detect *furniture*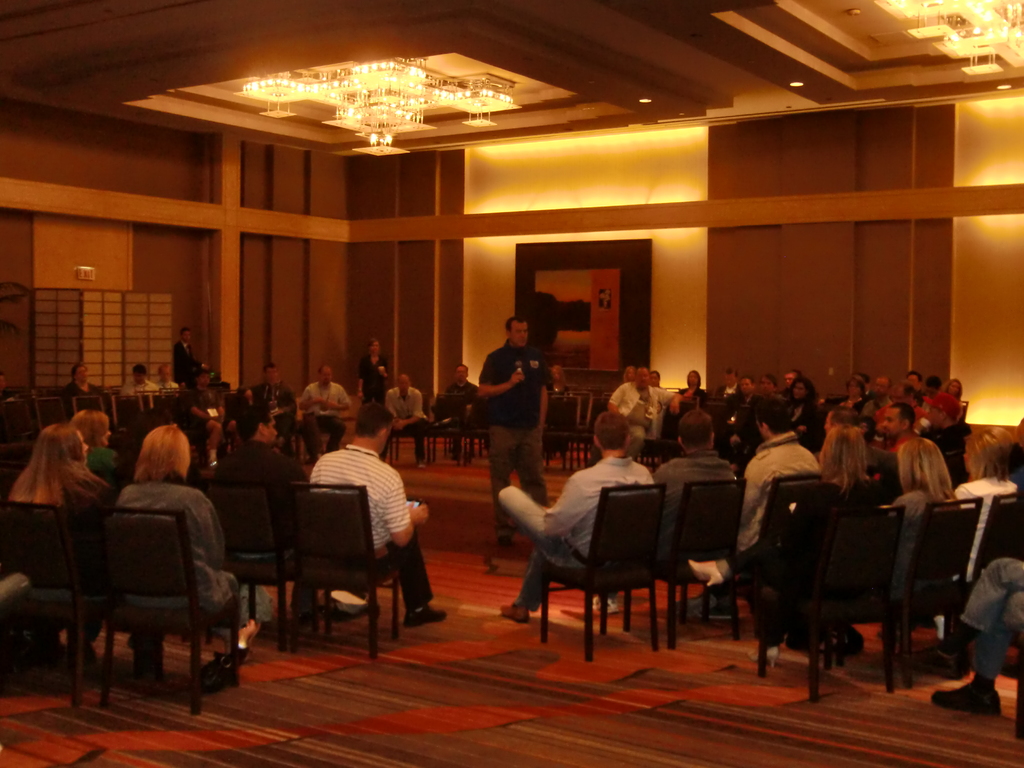
[x1=899, y1=499, x2=985, y2=693]
